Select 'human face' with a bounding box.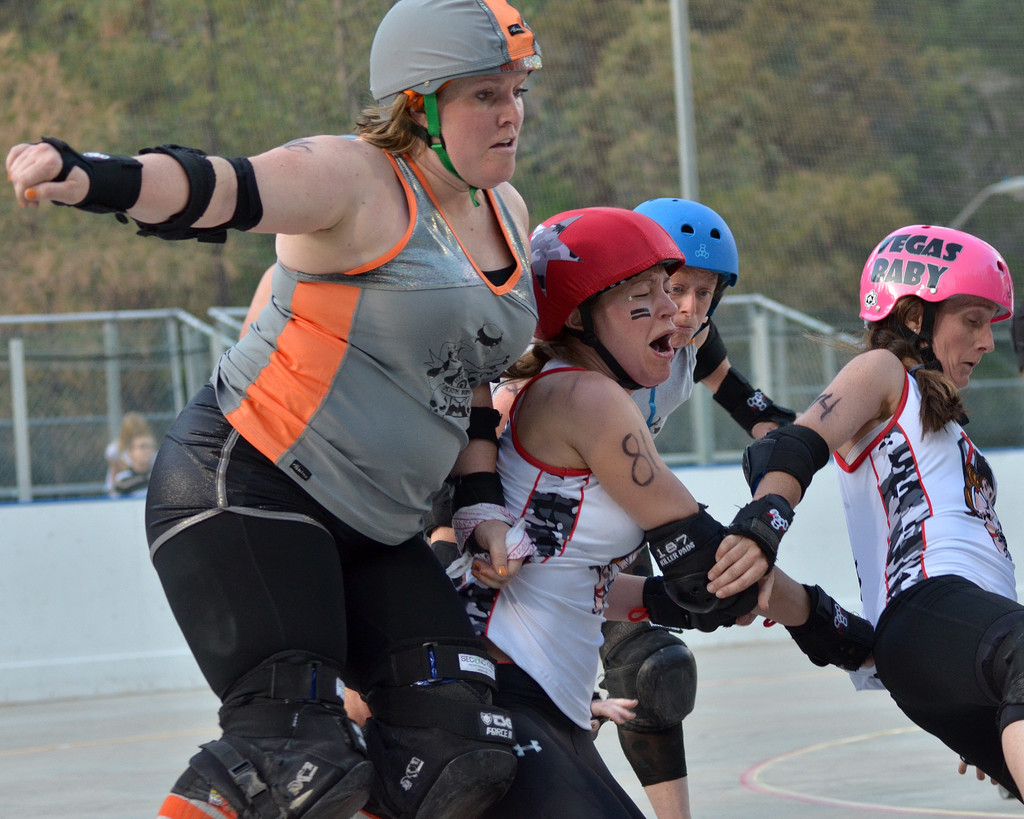
BBox(437, 73, 531, 187).
